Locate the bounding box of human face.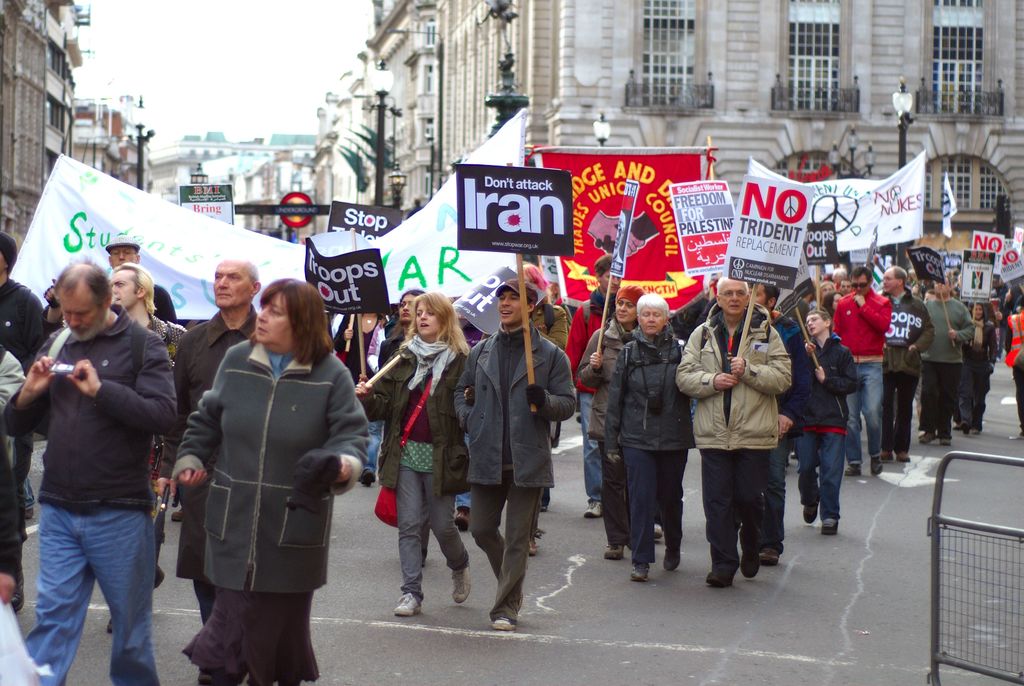
Bounding box: select_region(110, 252, 136, 264).
